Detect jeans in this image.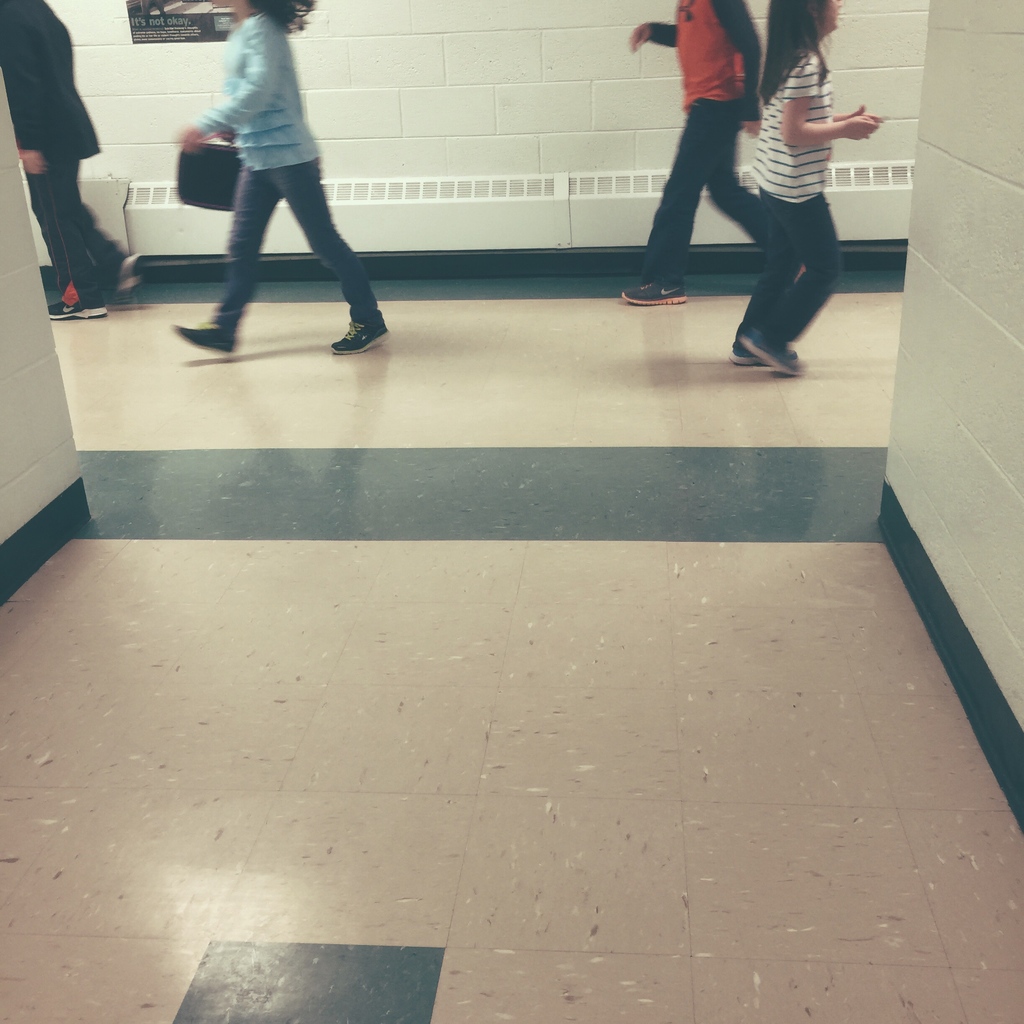
Detection: [745, 195, 844, 354].
